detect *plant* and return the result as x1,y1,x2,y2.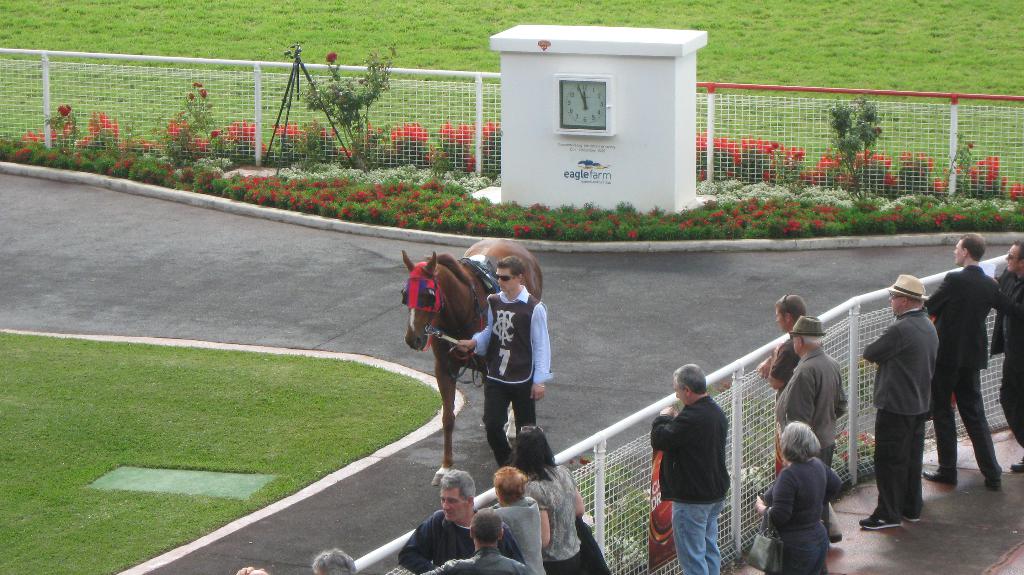
181,76,216,132.
